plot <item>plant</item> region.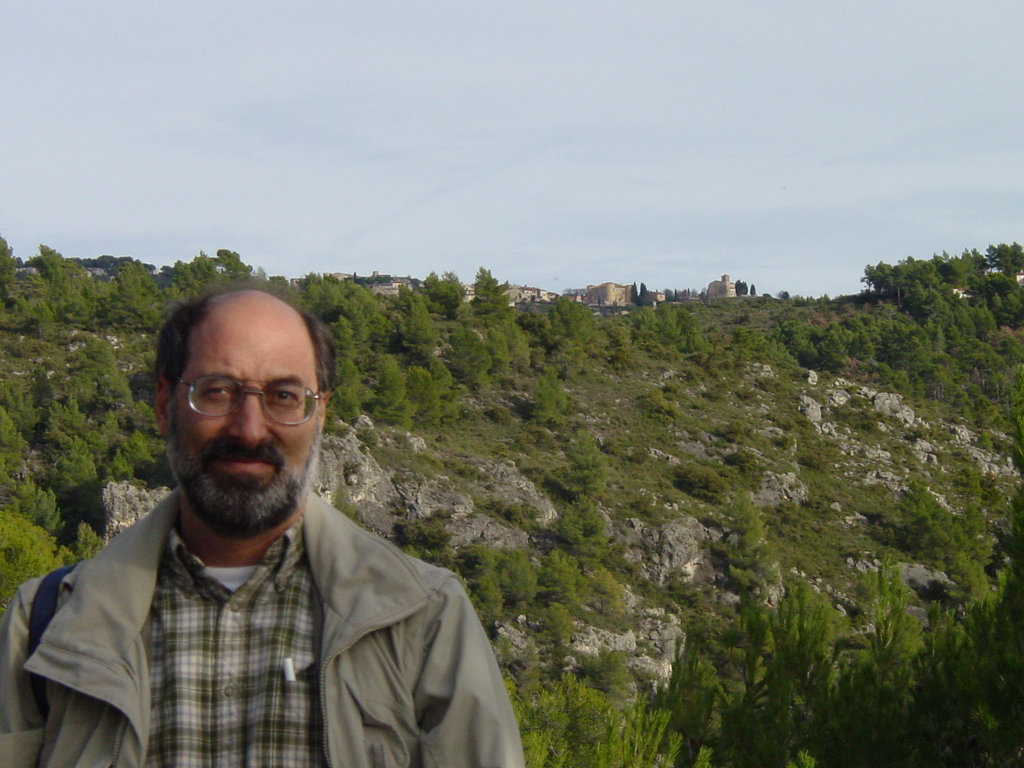
Plotted at detection(356, 426, 378, 446).
